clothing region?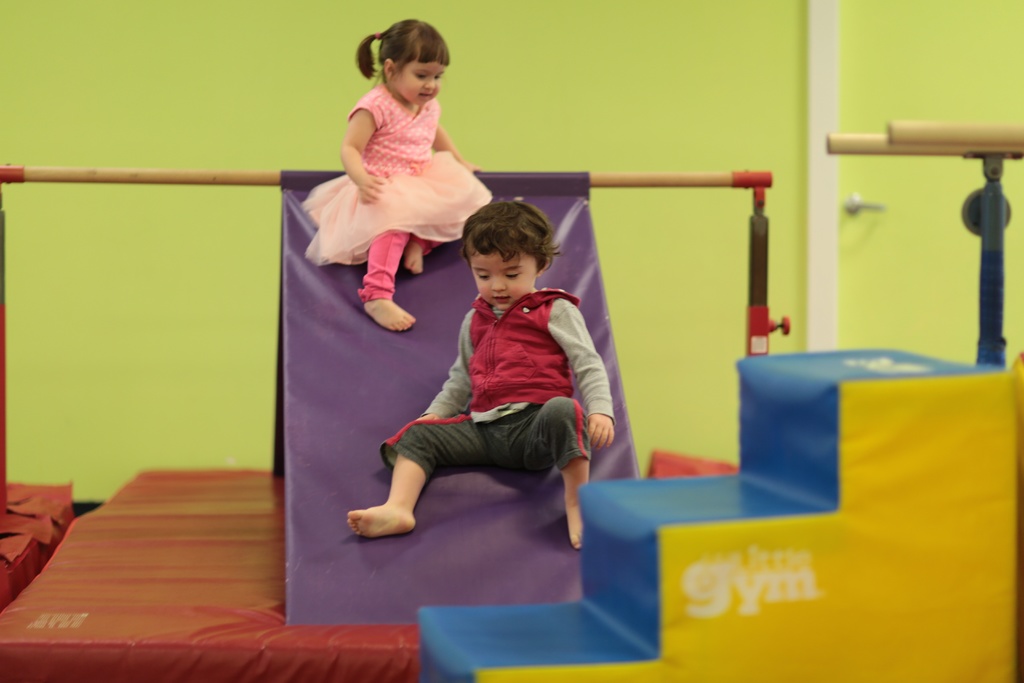
<bbox>319, 81, 483, 306</bbox>
